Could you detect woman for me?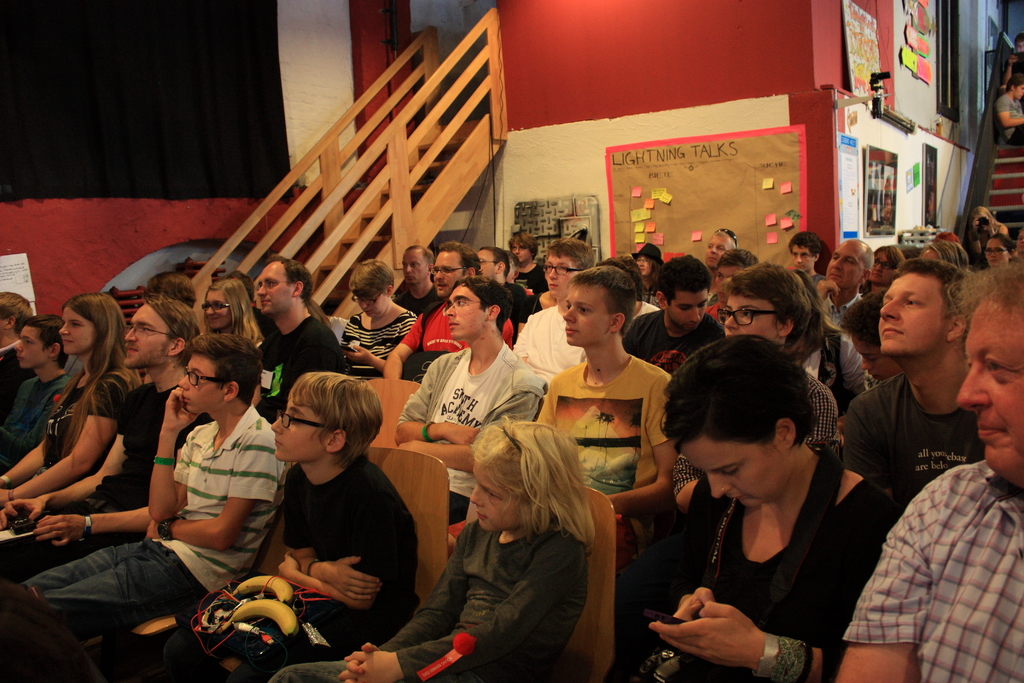
Detection result: {"left": 641, "top": 329, "right": 883, "bottom": 682}.
